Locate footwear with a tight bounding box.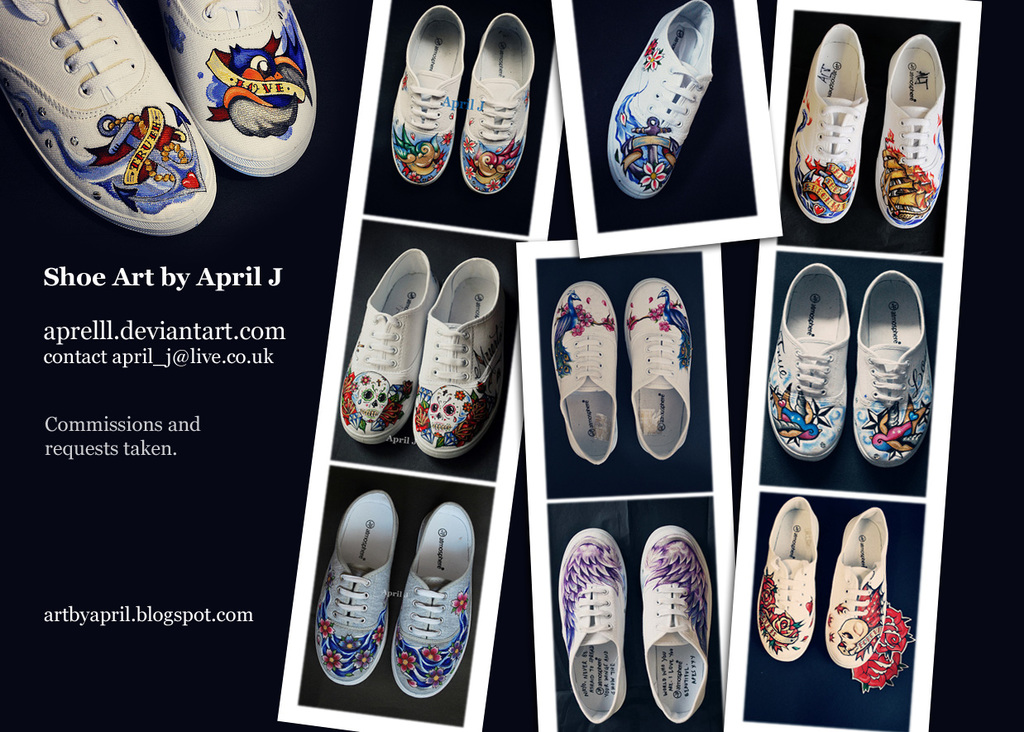
pyautogui.locateOnScreen(549, 281, 619, 462).
